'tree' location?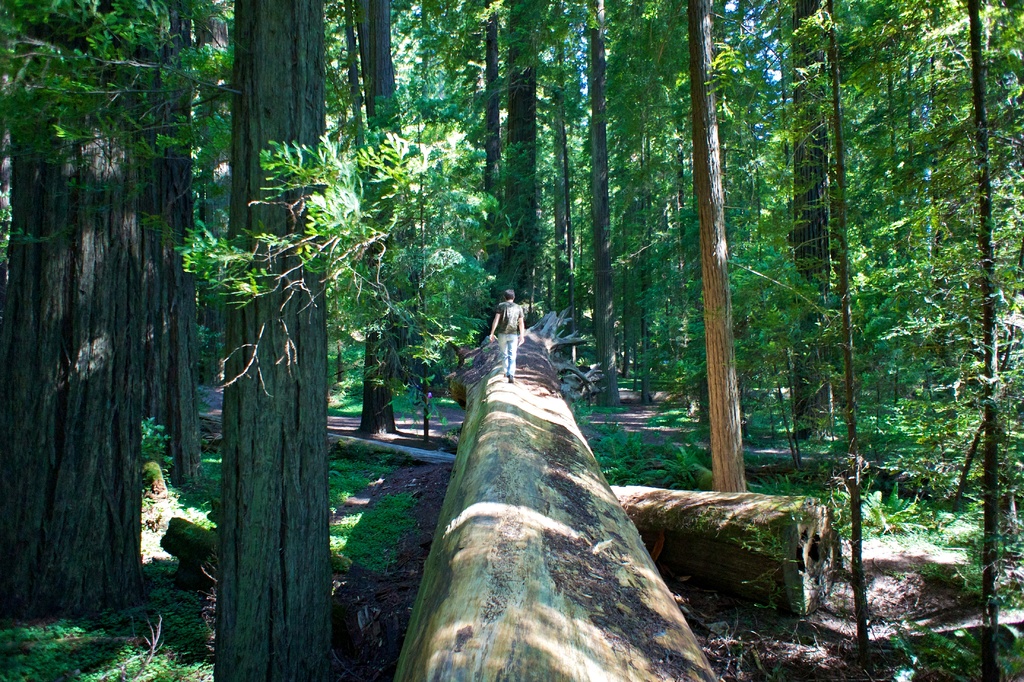
[x1=234, y1=0, x2=335, y2=681]
